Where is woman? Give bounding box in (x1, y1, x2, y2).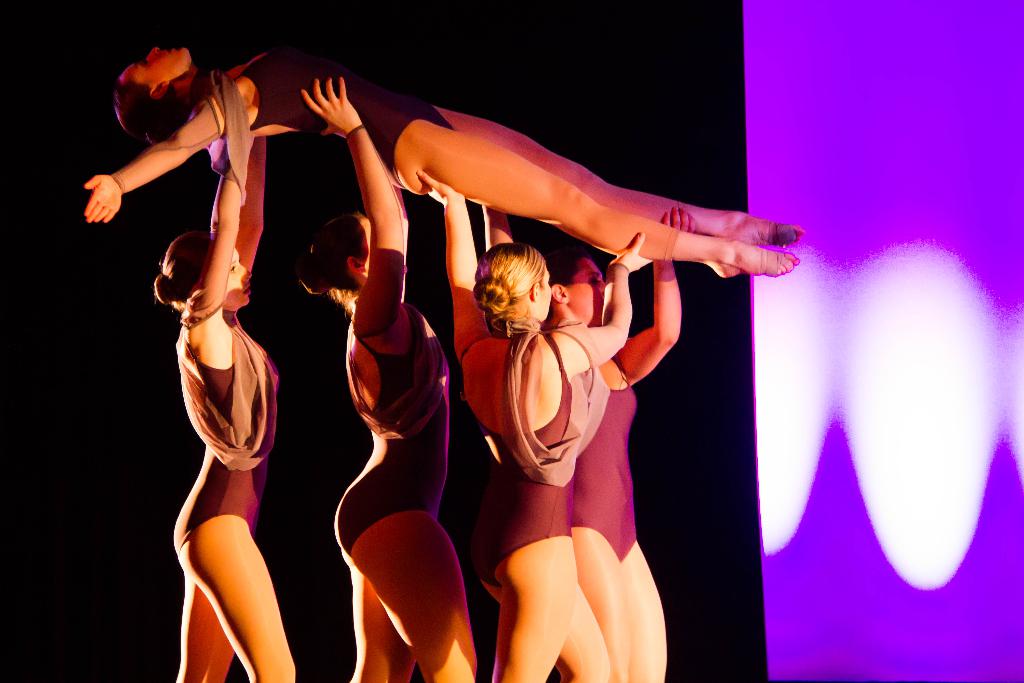
(283, 68, 477, 682).
